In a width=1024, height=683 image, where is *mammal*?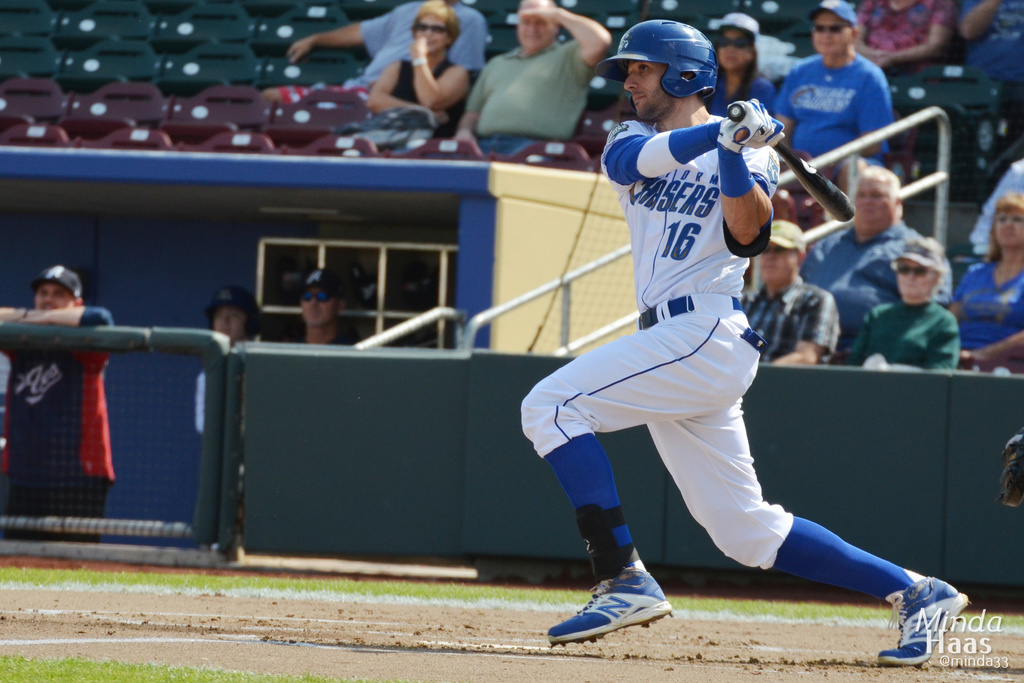
[503,8,979,679].
